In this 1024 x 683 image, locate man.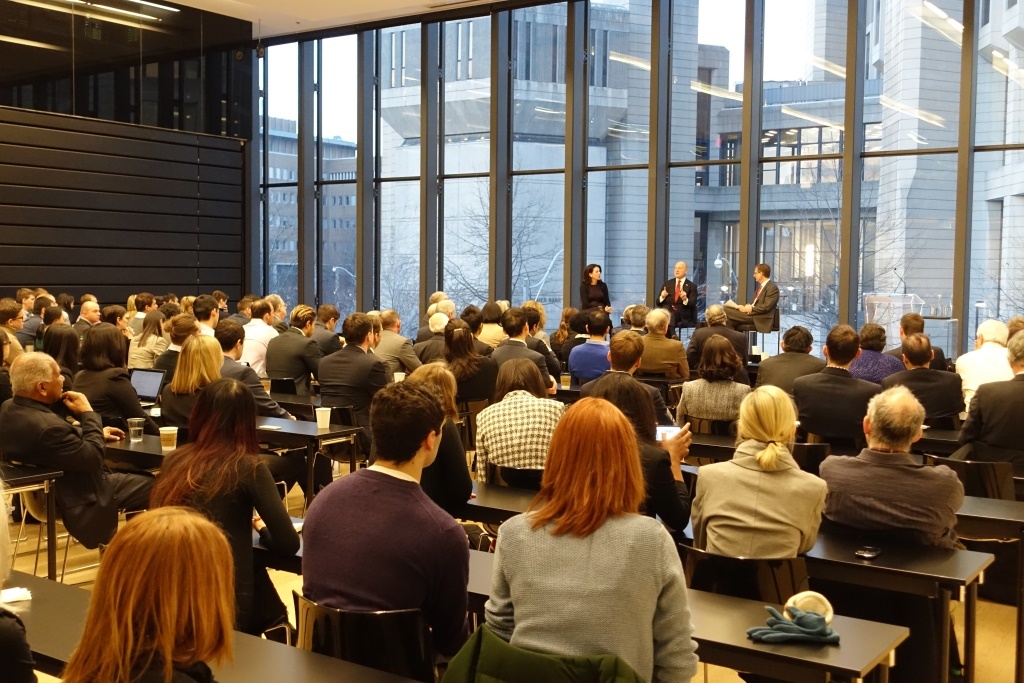
Bounding box: 1005, 315, 1023, 340.
